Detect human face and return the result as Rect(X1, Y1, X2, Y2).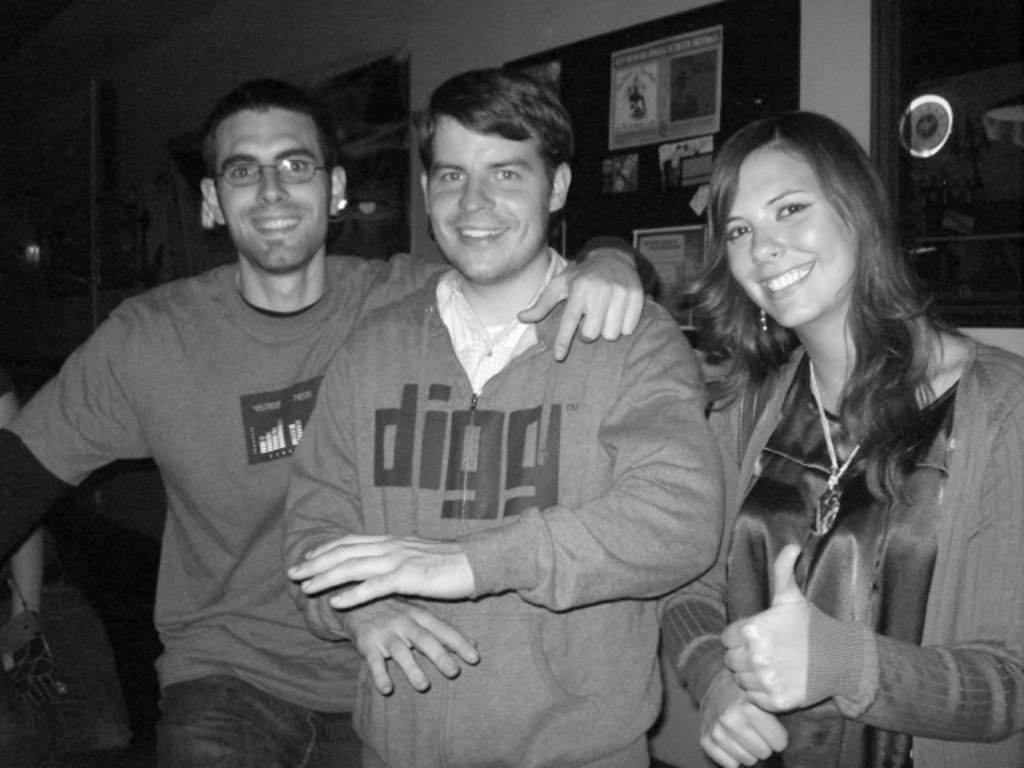
Rect(725, 139, 859, 334).
